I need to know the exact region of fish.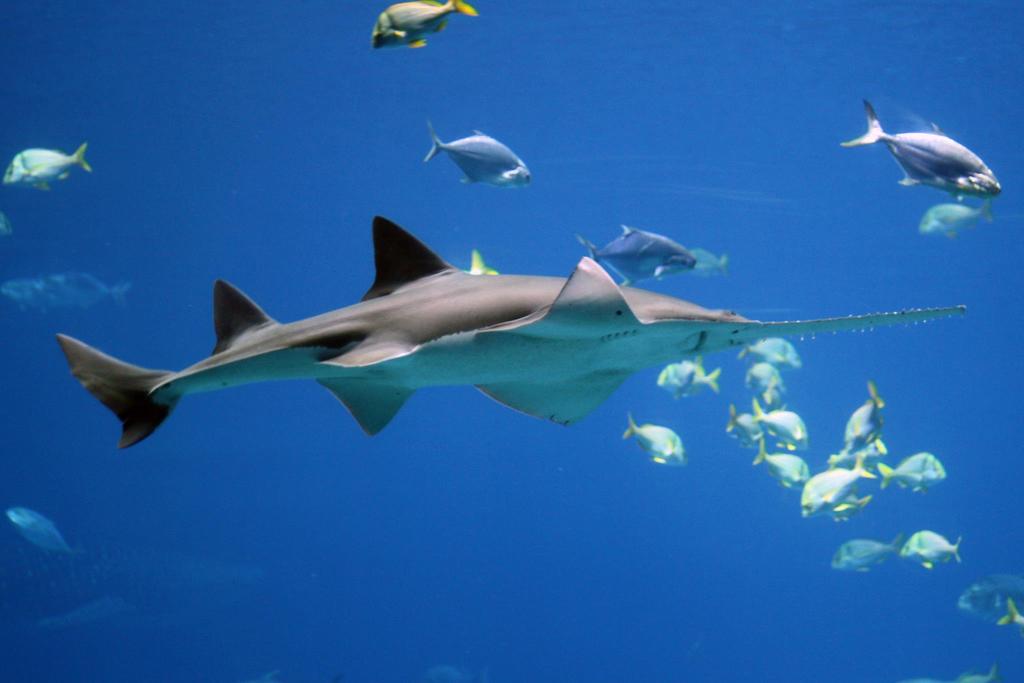
Region: (x1=844, y1=383, x2=885, y2=450).
